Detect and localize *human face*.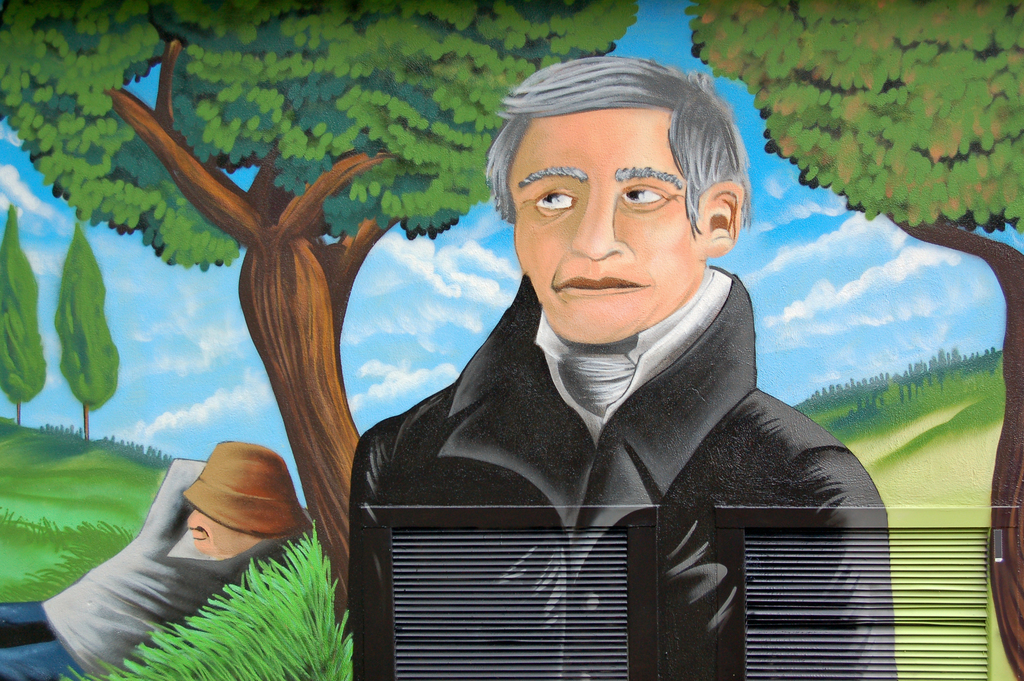
Localized at bbox=(509, 111, 691, 343).
